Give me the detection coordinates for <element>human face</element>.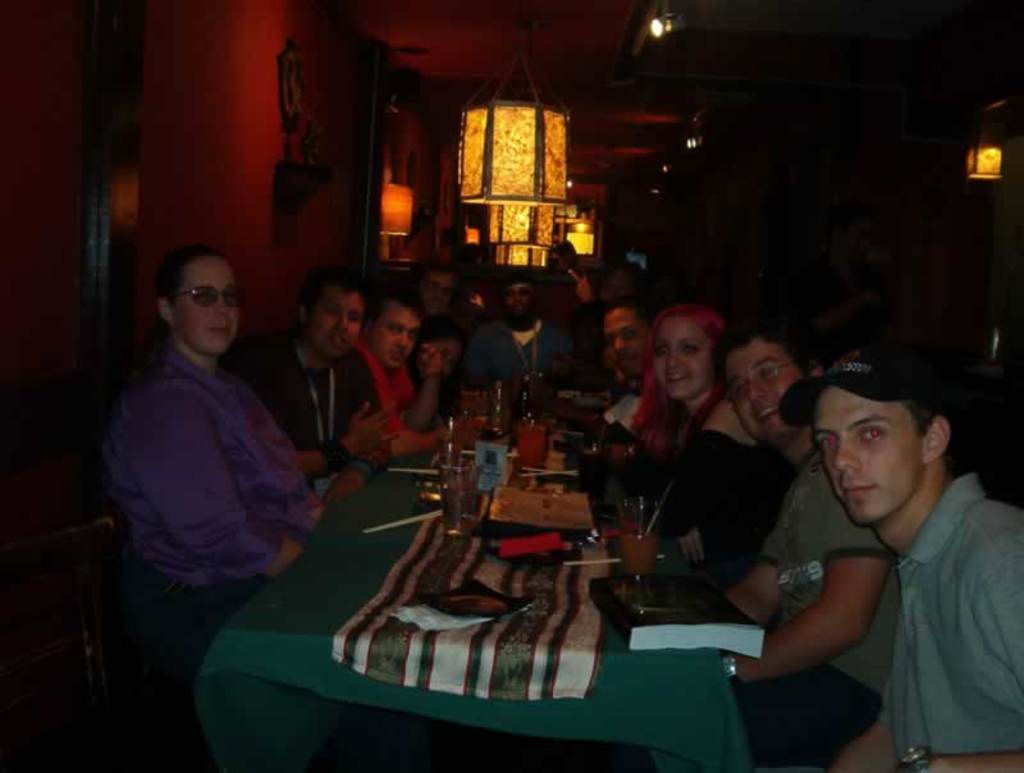
[x1=372, y1=308, x2=417, y2=367].
